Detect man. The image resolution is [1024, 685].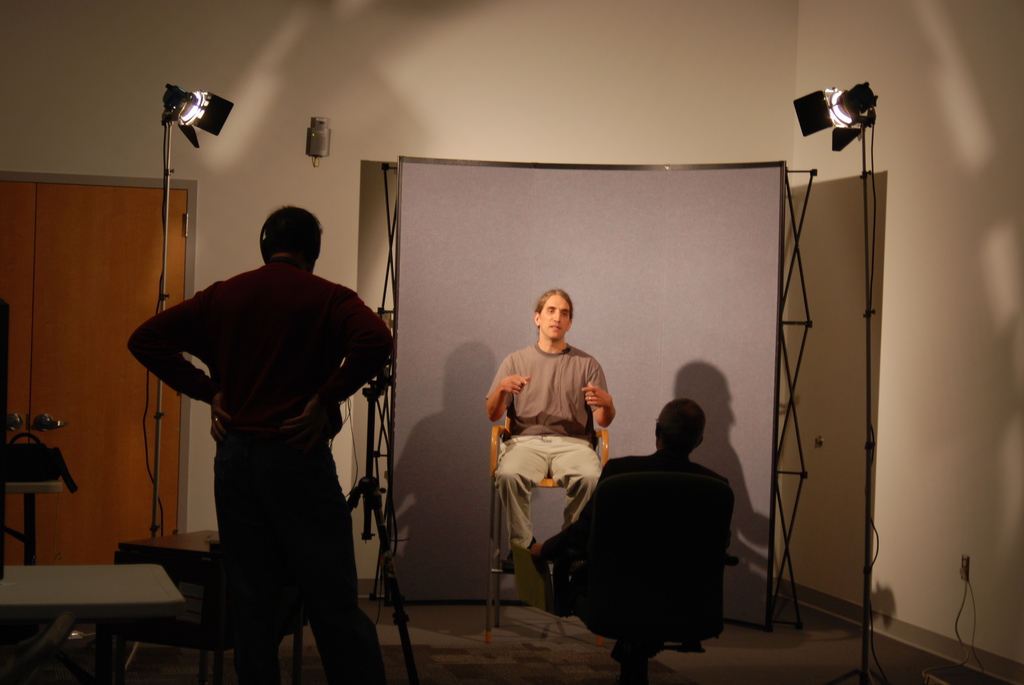
[x1=486, y1=283, x2=612, y2=573].
